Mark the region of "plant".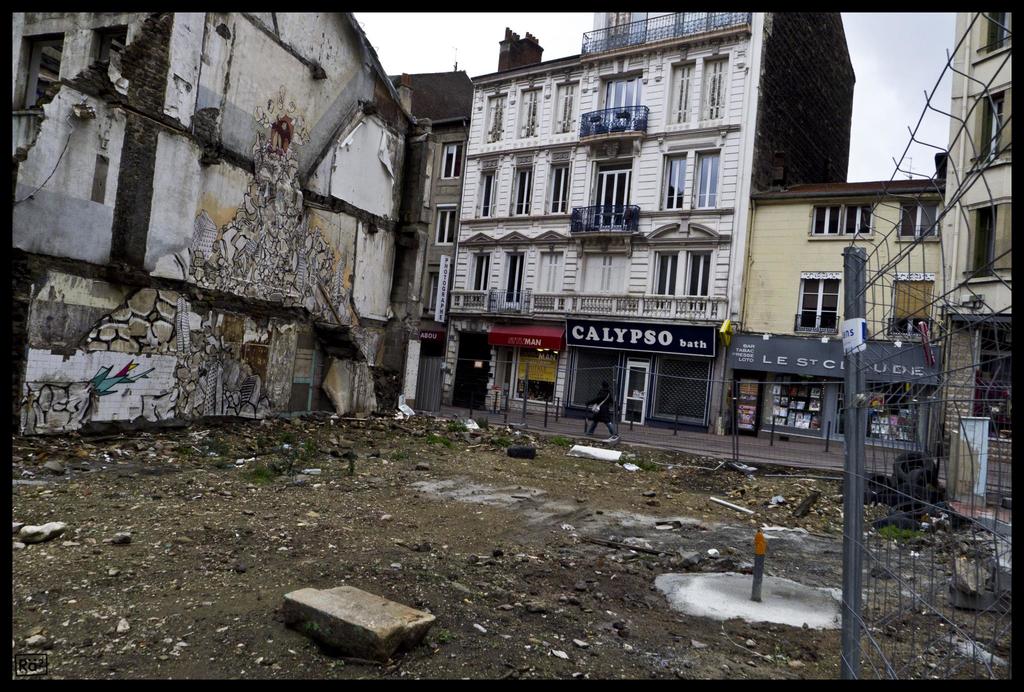
Region: left=446, top=559, right=463, bottom=579.
